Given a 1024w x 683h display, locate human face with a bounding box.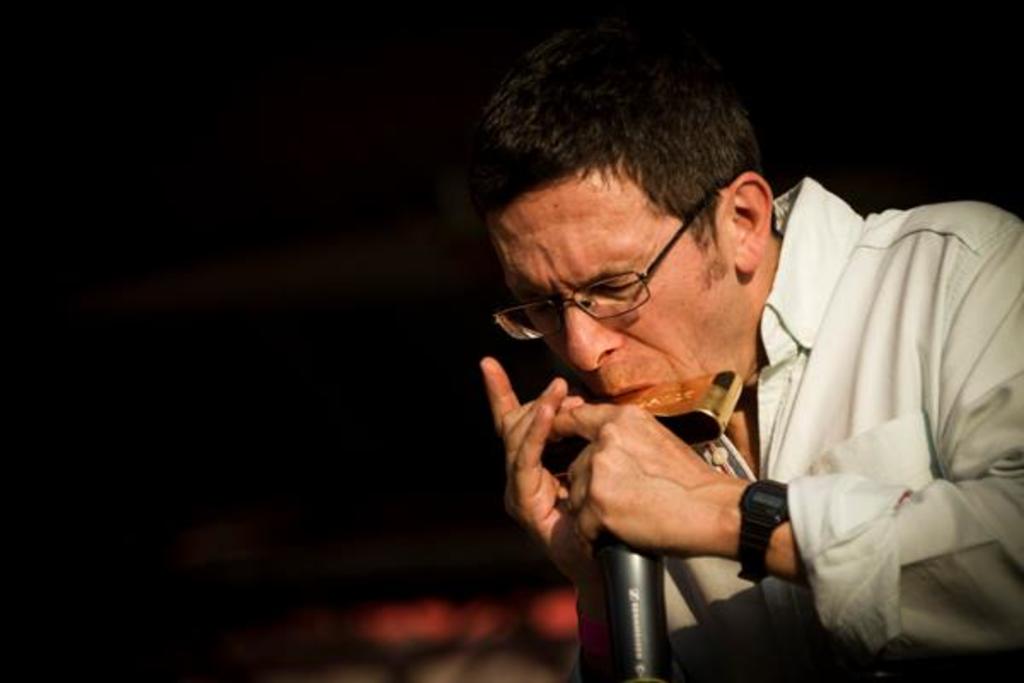
Located: x1=503, y1=176, x2=730, y2=396.
